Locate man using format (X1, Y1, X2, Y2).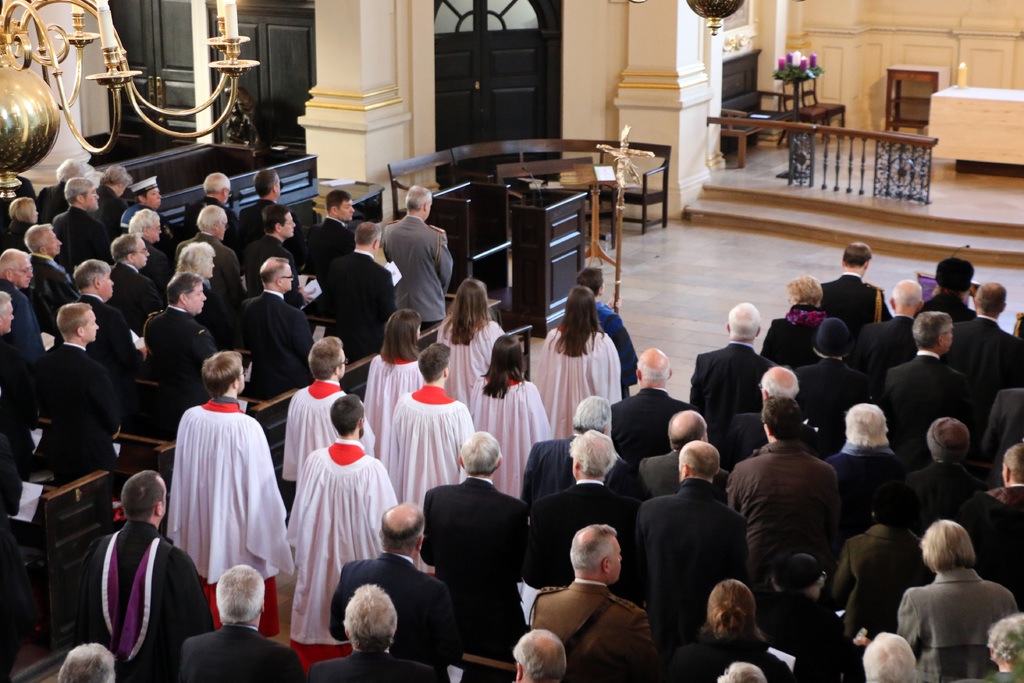
(290, 395, 401, 667).
